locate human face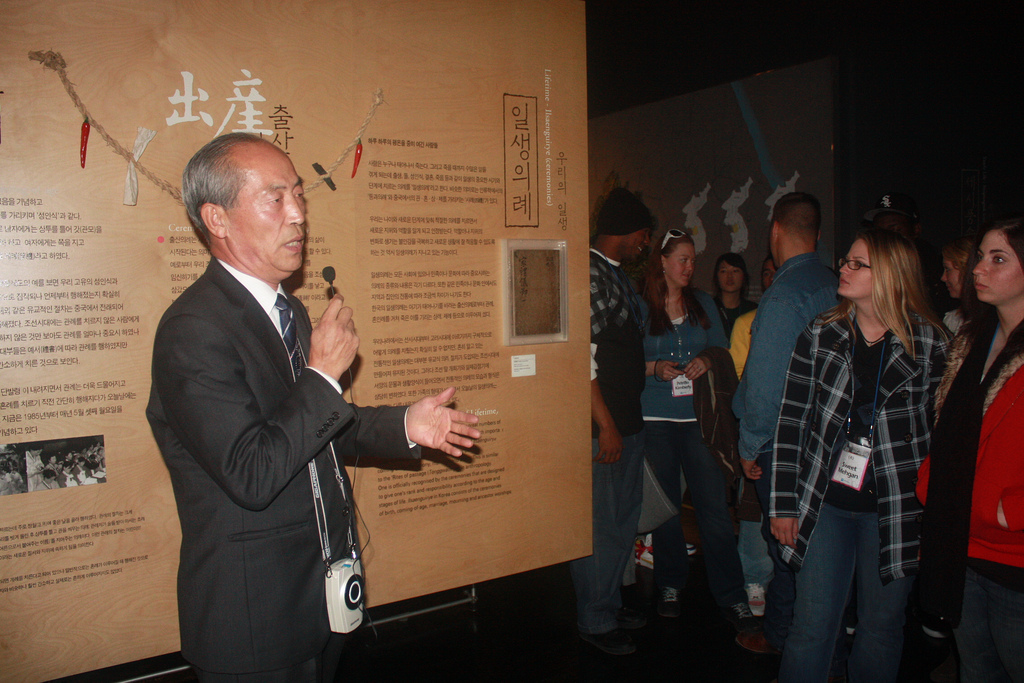
(835,240,876,301)
